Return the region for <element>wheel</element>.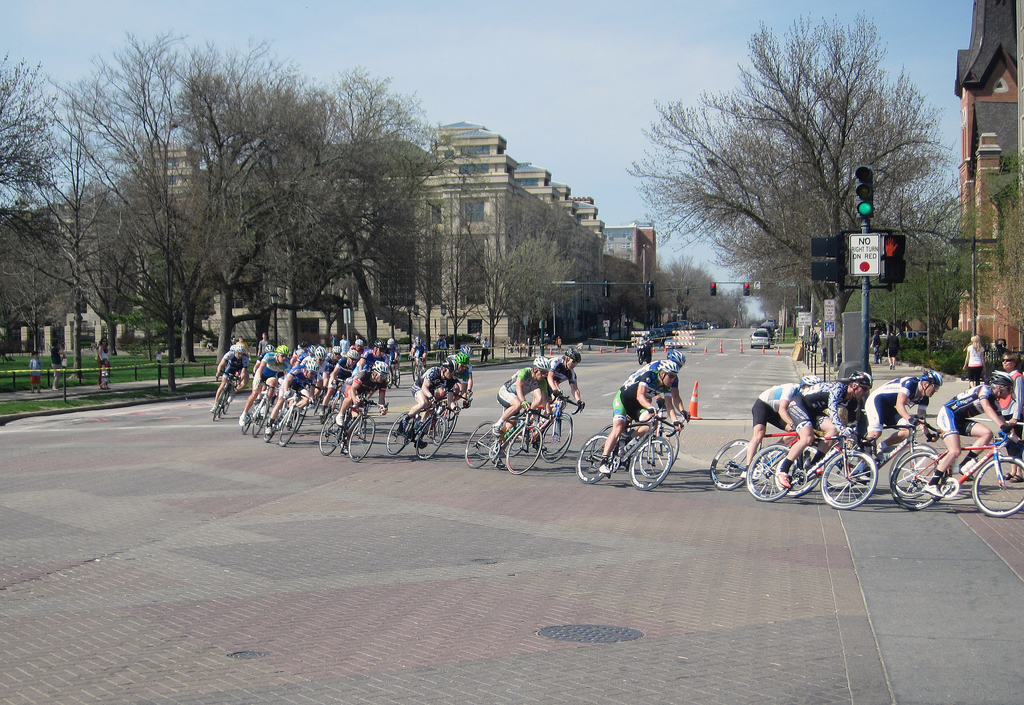
321 391 335 423.
